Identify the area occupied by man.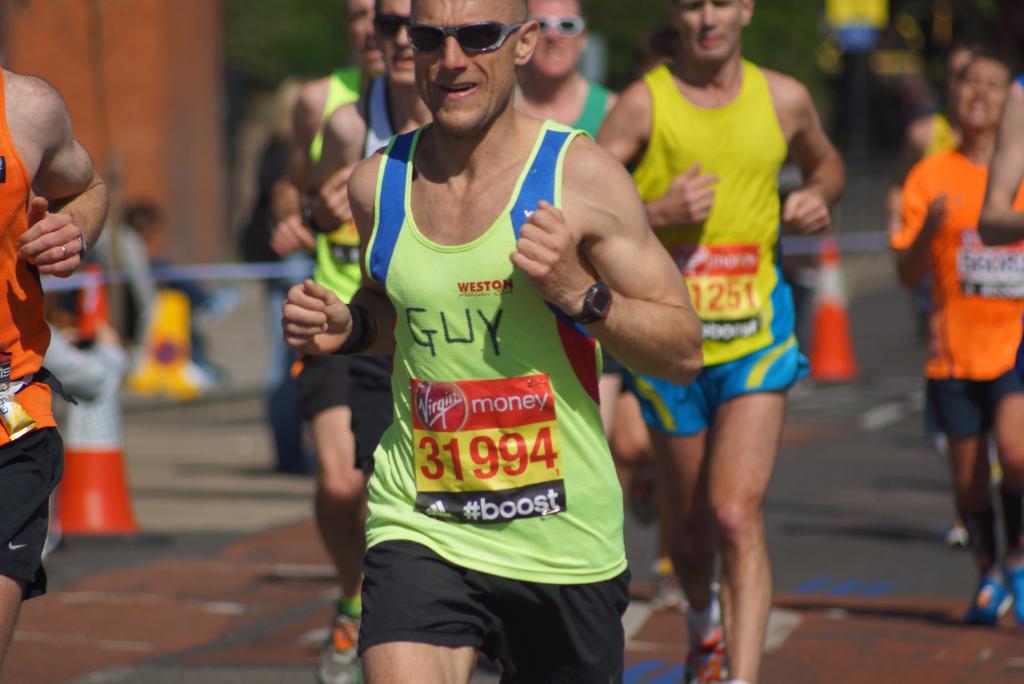
Area: <region>307, 0, 691, 683</region>.
